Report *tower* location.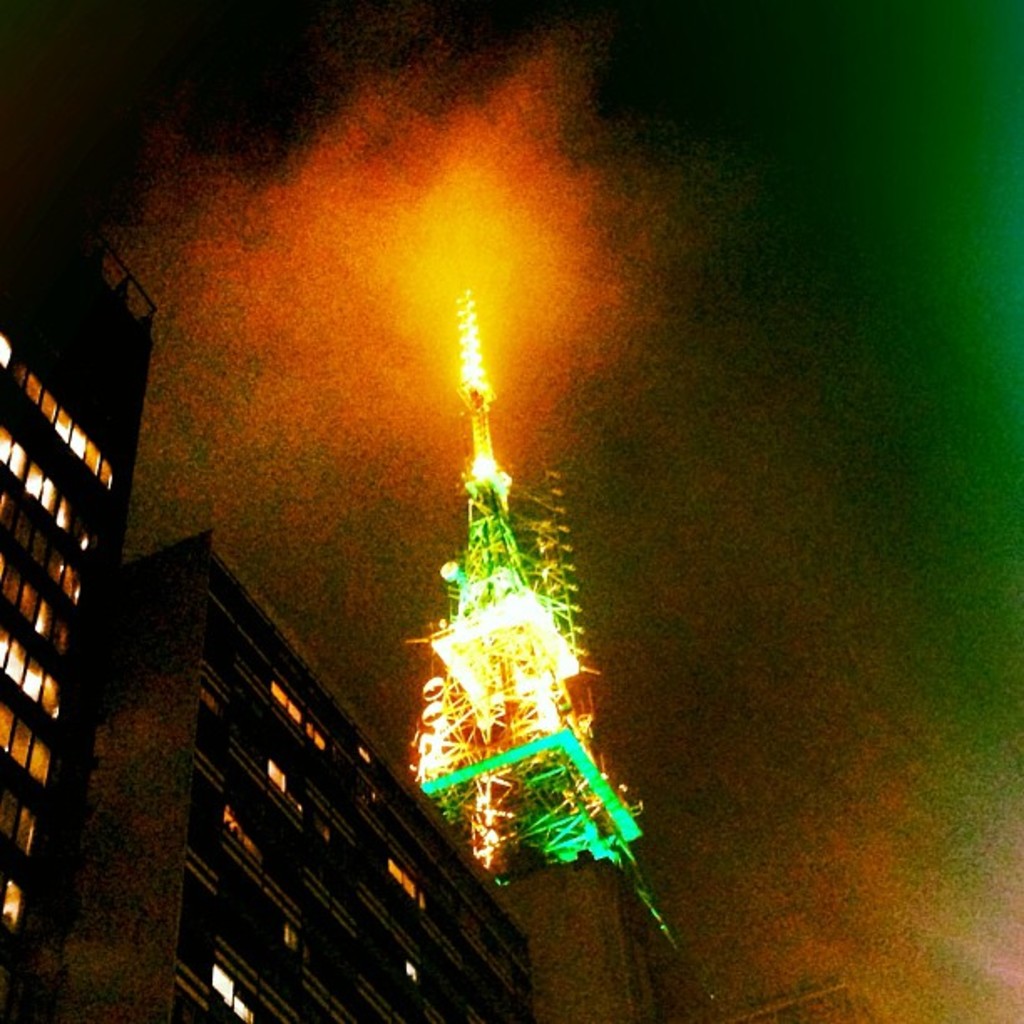
Report: locate(408, 276, 644, 877).
